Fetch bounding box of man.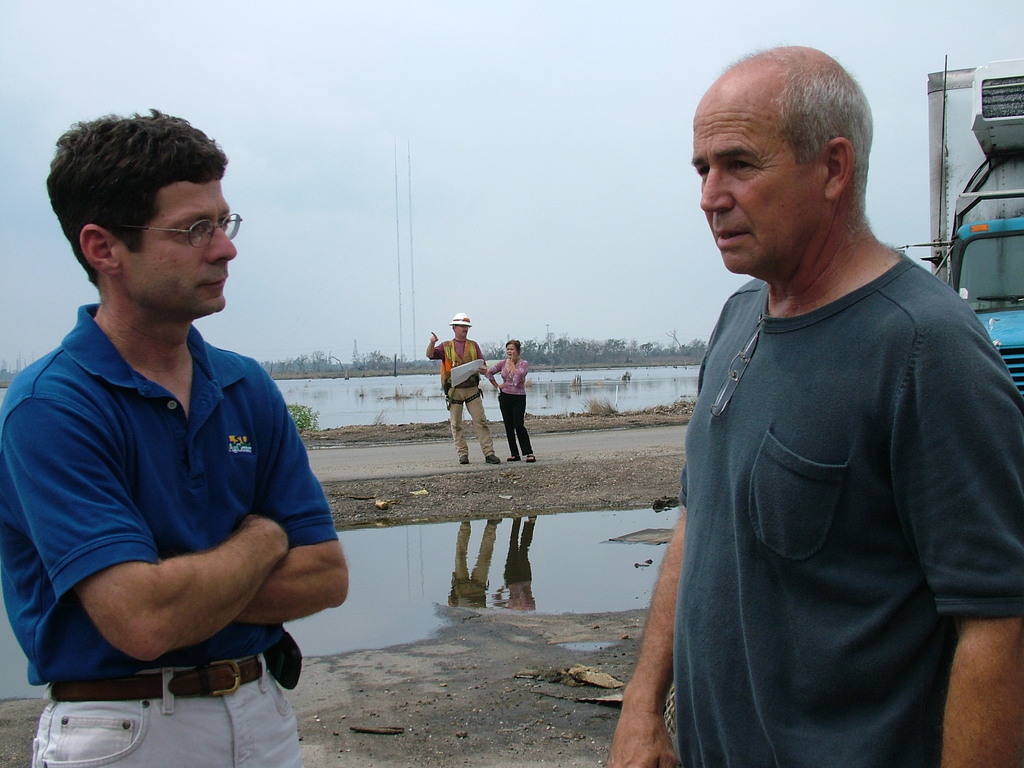
Bbox: (426,307,502,467).
